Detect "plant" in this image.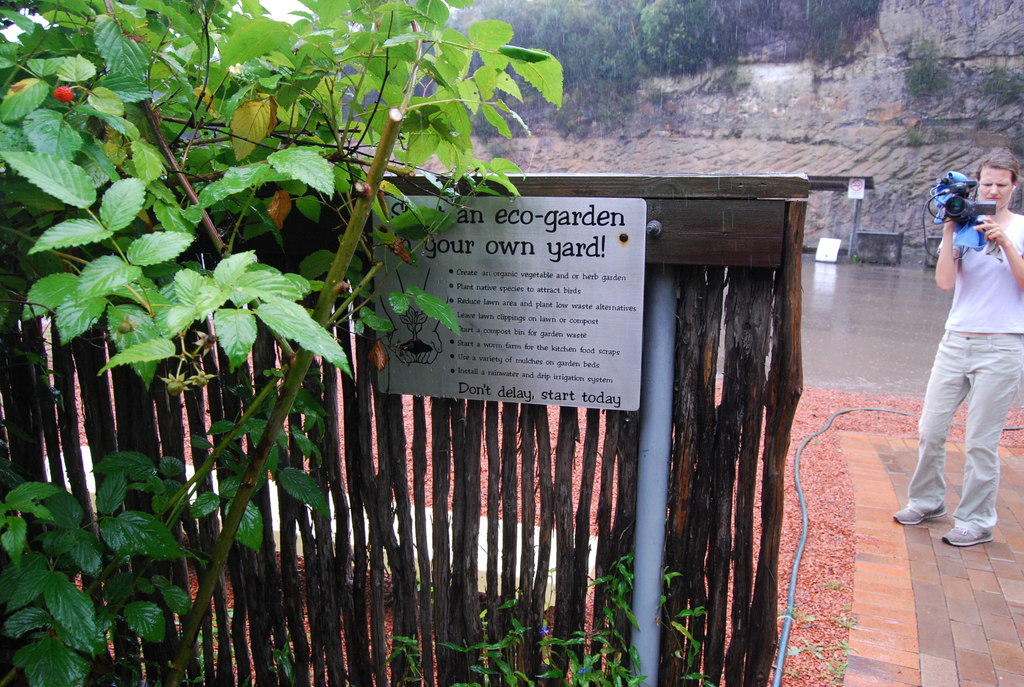
Detection: (left=648, top=84, right=676, bottom=109).
